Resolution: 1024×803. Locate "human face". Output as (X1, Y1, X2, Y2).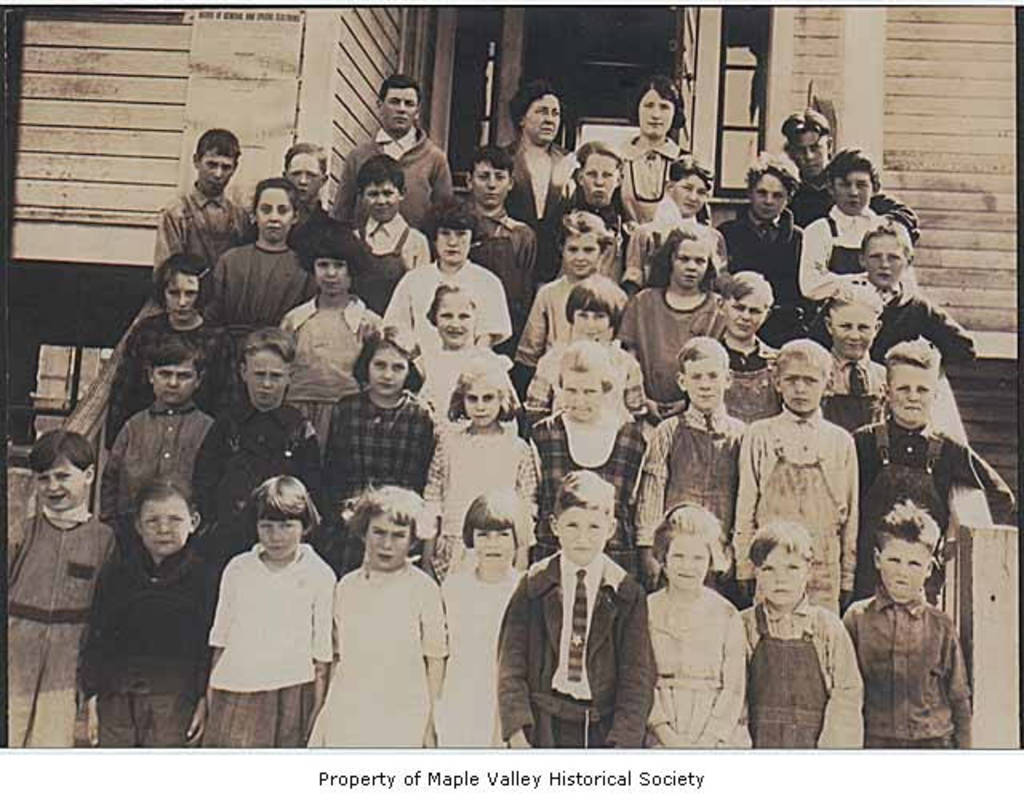
(286, 155, 325, 203).
